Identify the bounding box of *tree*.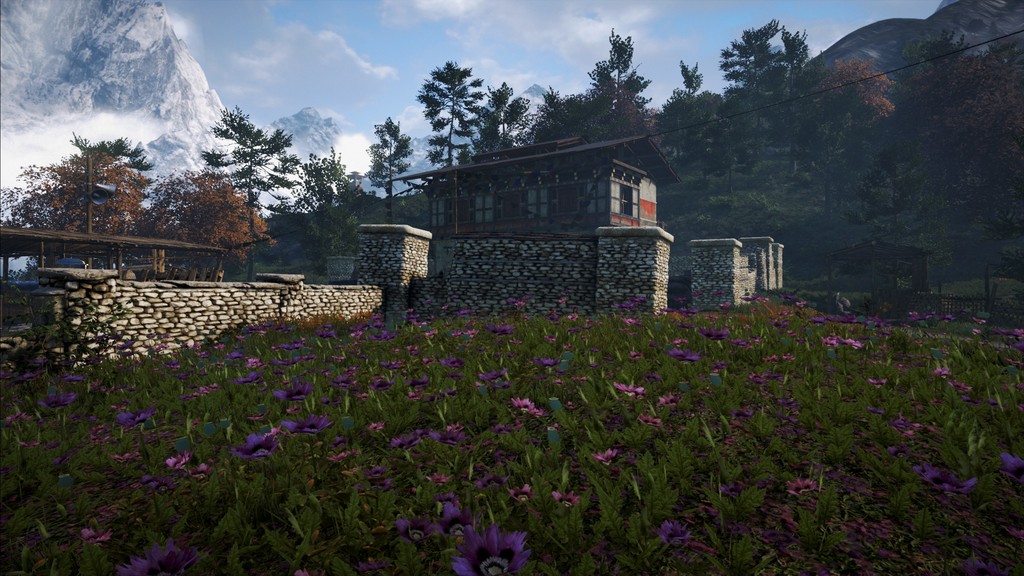
841:68:893:136.
